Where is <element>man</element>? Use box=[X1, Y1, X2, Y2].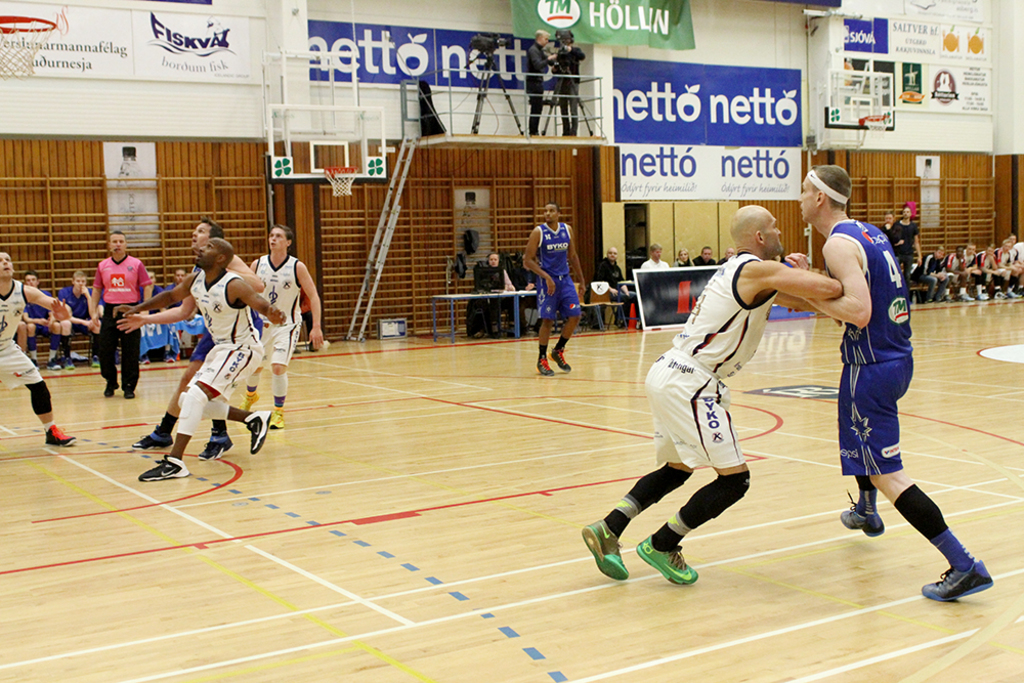
box=[0, 251, 73, 445].
